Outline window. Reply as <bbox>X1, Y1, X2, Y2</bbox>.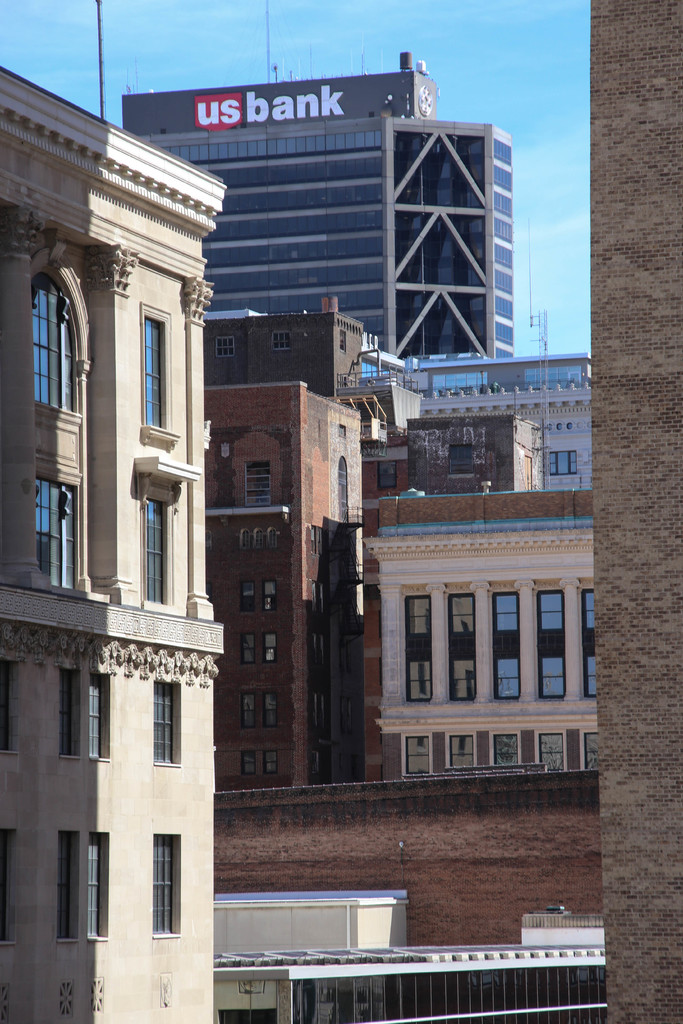
<bbox>577, 588, 589, 700</bbox>.
